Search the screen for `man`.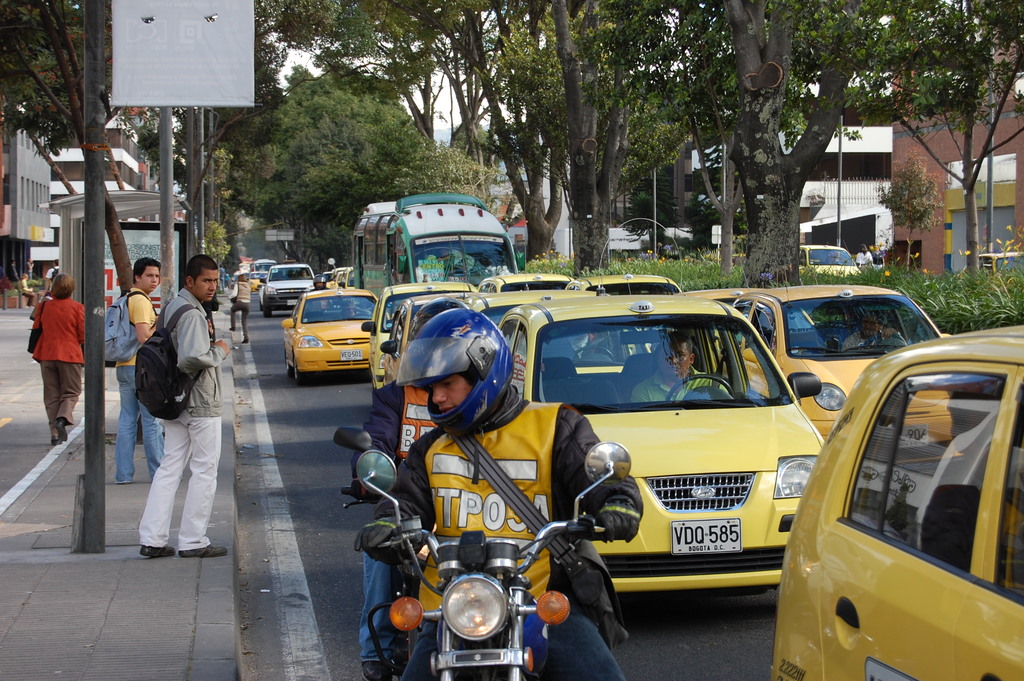
Found at (21, 277, 35, 307).
